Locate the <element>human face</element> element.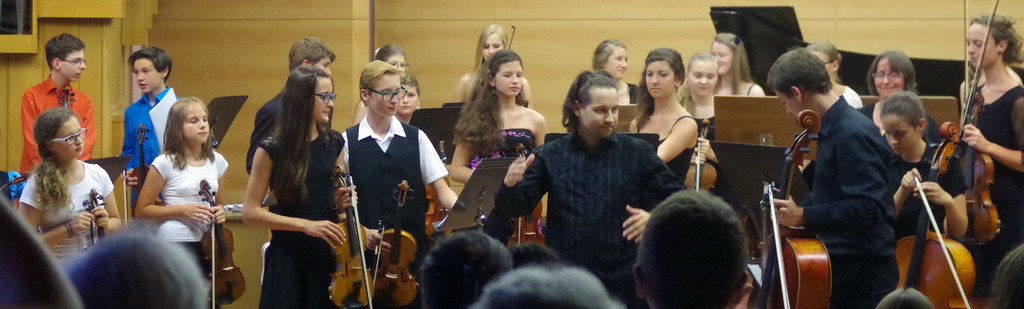
Element bbox: x1=388 y1=55 x2=406 y2=73.
